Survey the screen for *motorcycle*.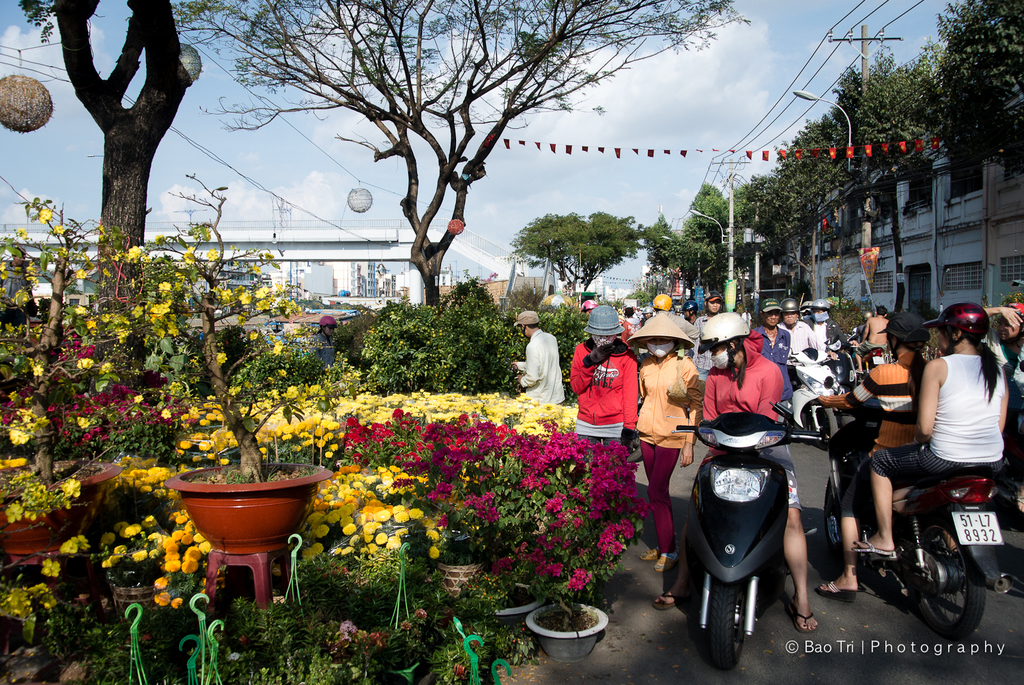
Survey found: locate(672, 403, 826, 664).
